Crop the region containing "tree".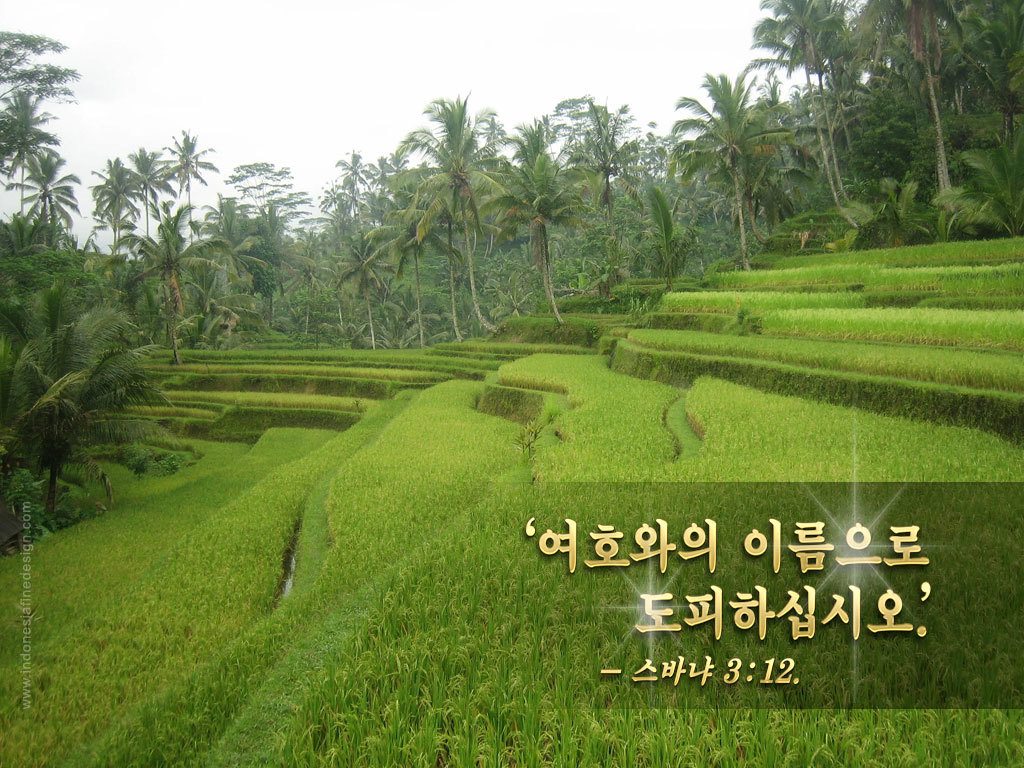
Crop region: l=1, t=146, r=87, b=235.
